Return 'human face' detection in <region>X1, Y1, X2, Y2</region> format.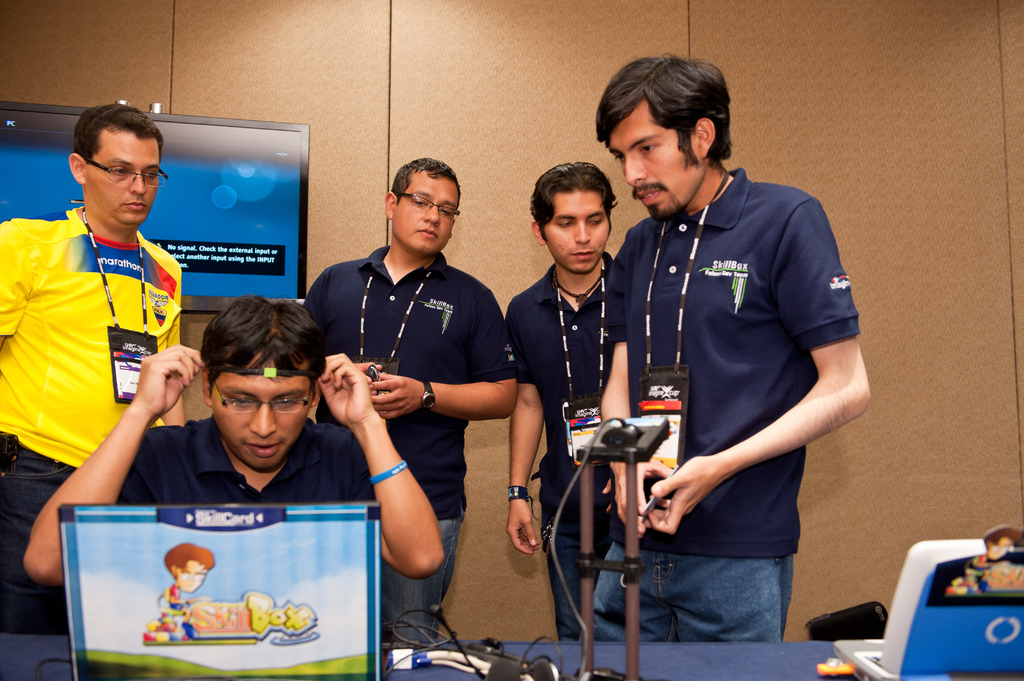
<region>177, 559, 209, 591</region>.
